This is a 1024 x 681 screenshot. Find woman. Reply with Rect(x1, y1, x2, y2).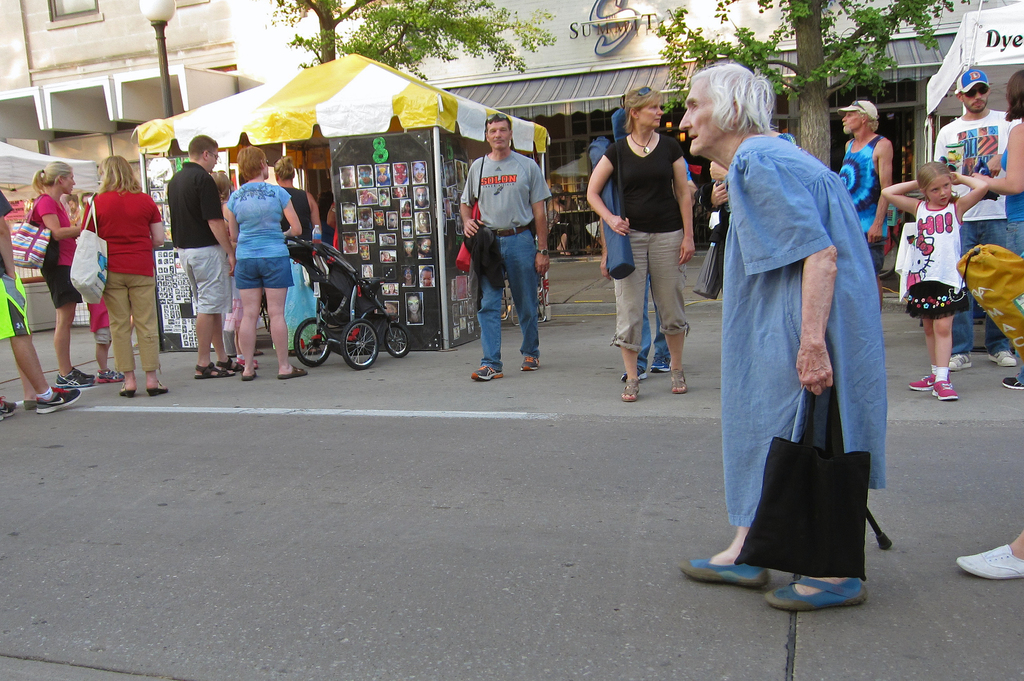
Rect(968, 67, 1023, 387).
